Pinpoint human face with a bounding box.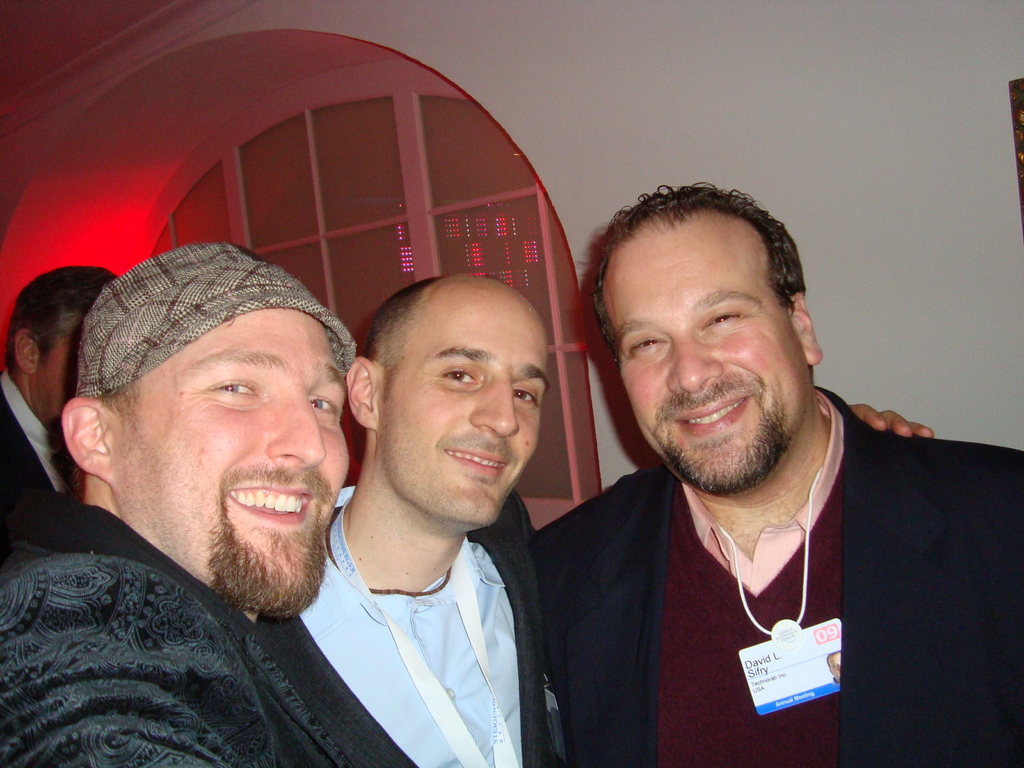
(121,301,353,633).
